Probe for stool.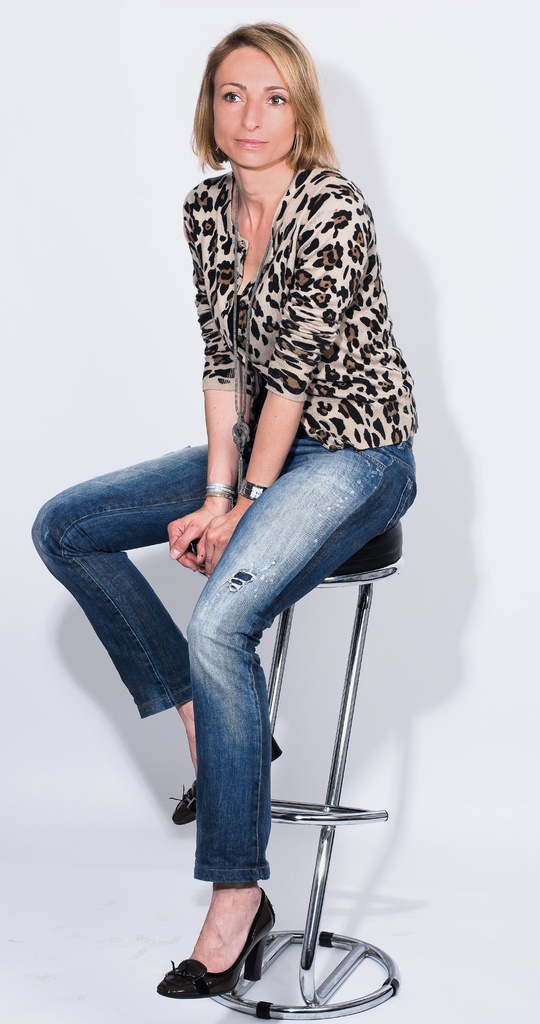
Probe result: BBox(184, 525, 399, 1022).
